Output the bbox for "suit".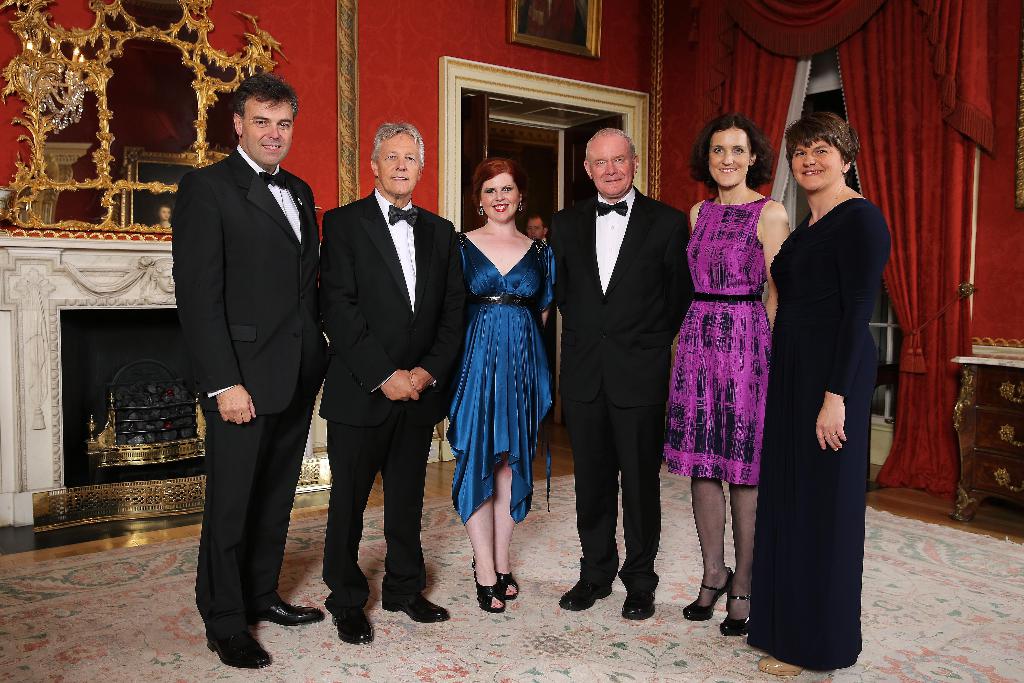
bbox=(170, 145, 326, 638).
